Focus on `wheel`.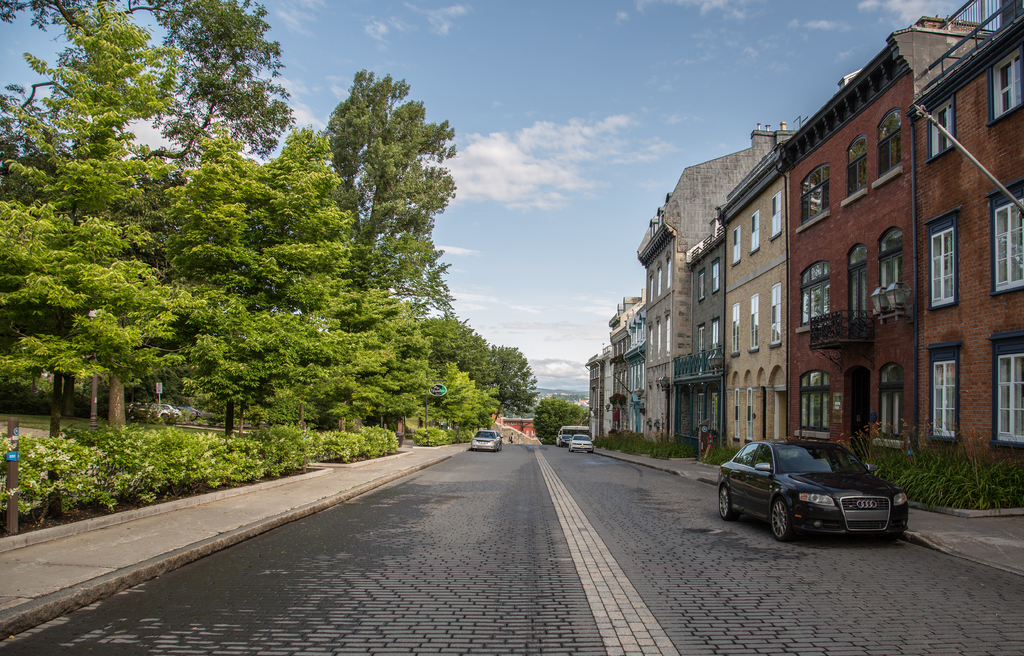
Focused at Rect(767, 497, 798, 542).
